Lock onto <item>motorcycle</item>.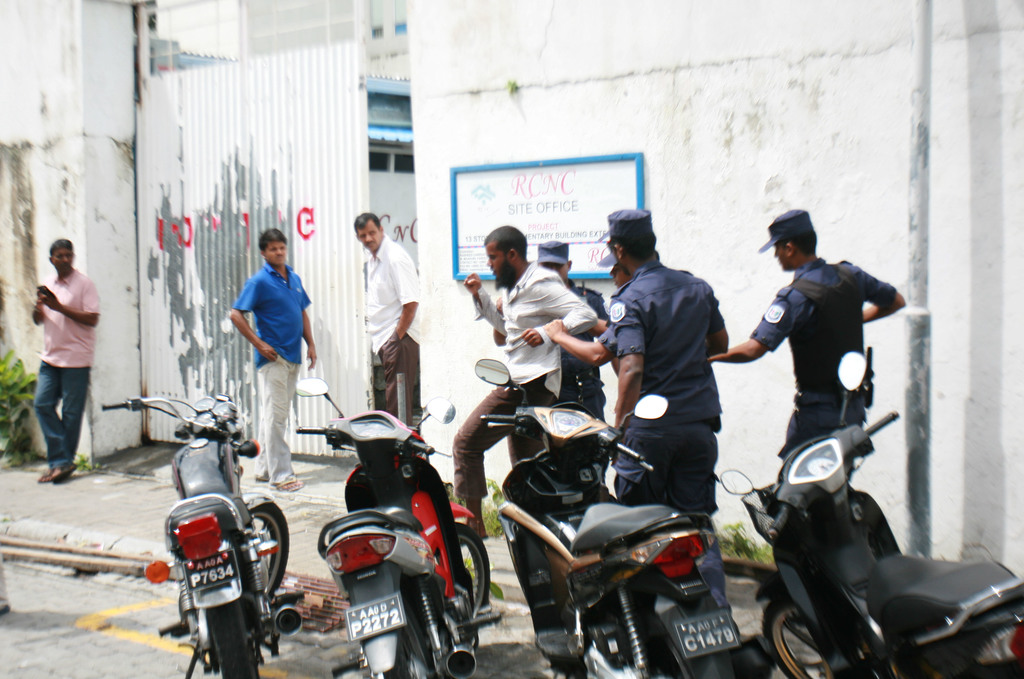
Locked: (x1=102, y1=392, x2=307, y2=676).
